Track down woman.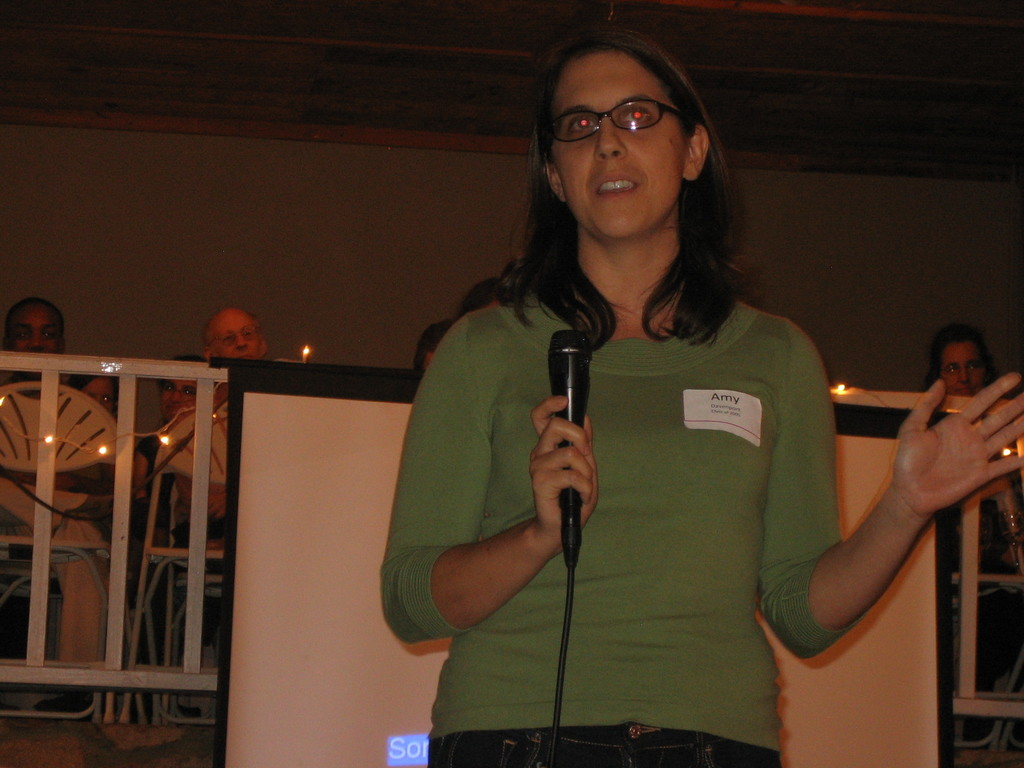
Tracked to [left=932, top=325, right=1002, bottom=401].
